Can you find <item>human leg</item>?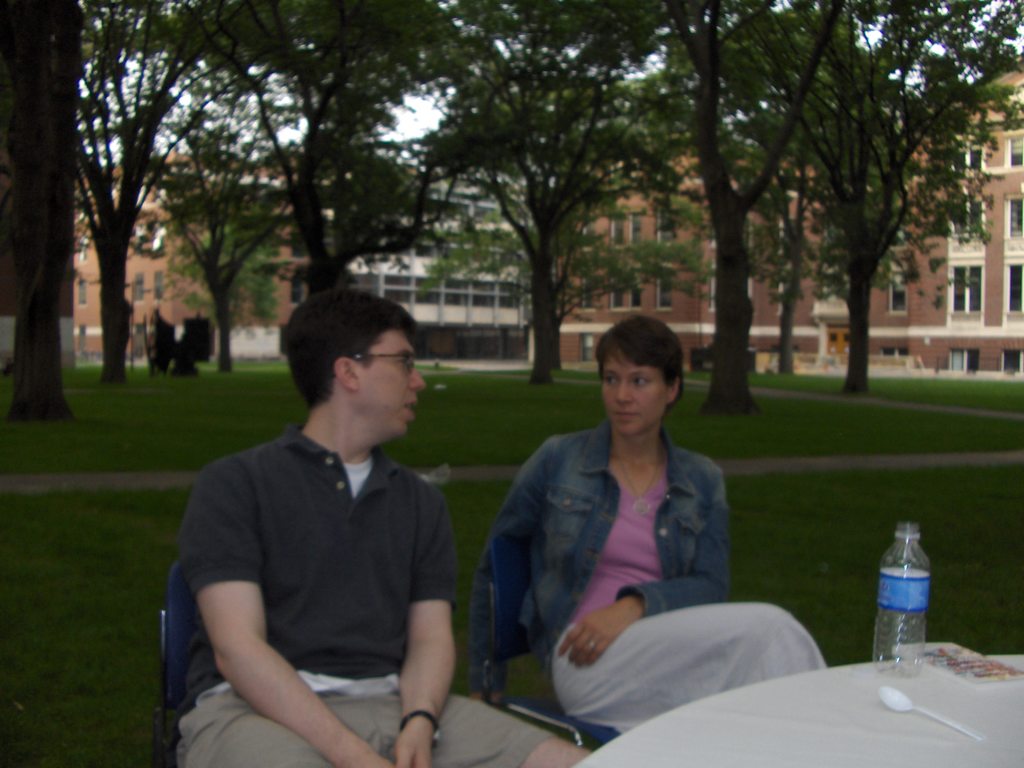
Yes, bounding box: 181/685/392/767.
